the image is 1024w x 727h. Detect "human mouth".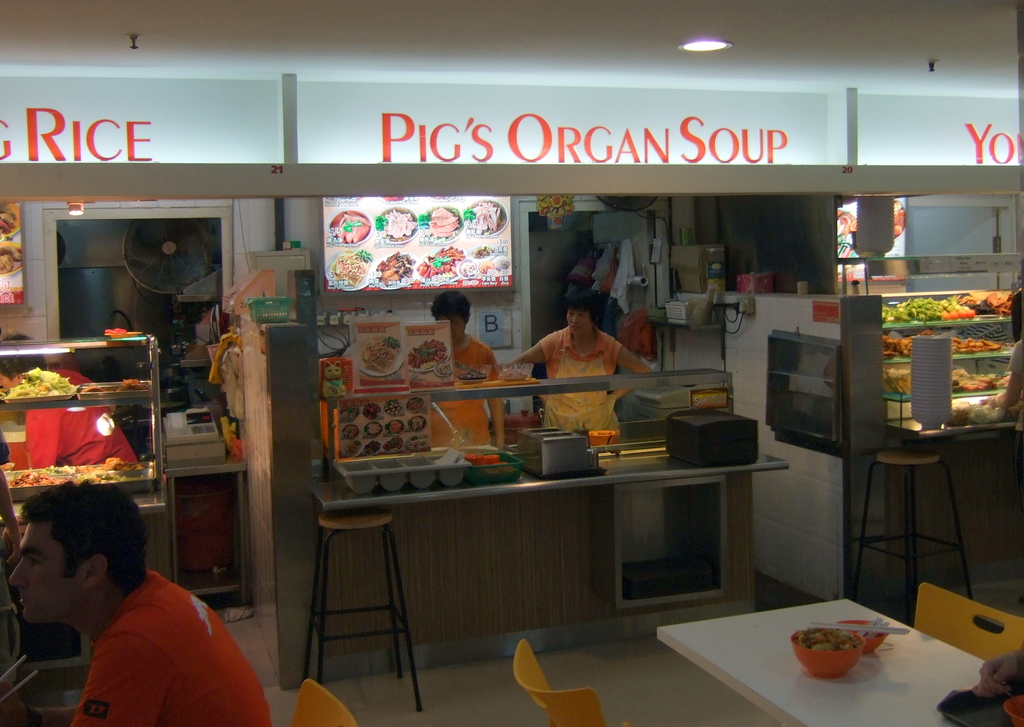
Detection: 18/598/33/611.
